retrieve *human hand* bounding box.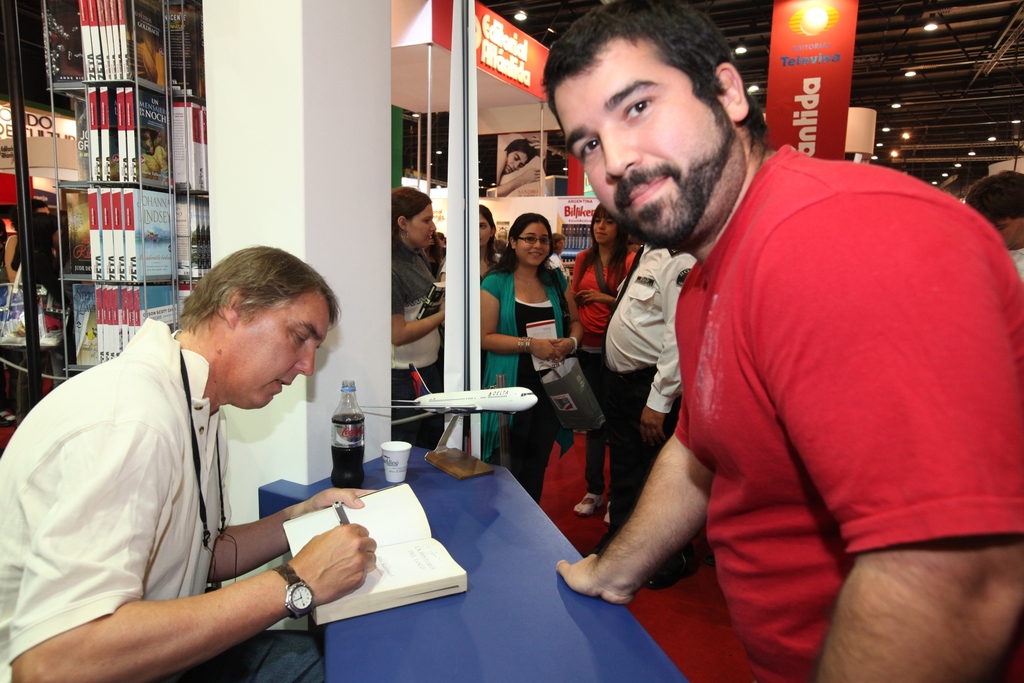
Bounding box: crop(555, 339, 574, 360).
